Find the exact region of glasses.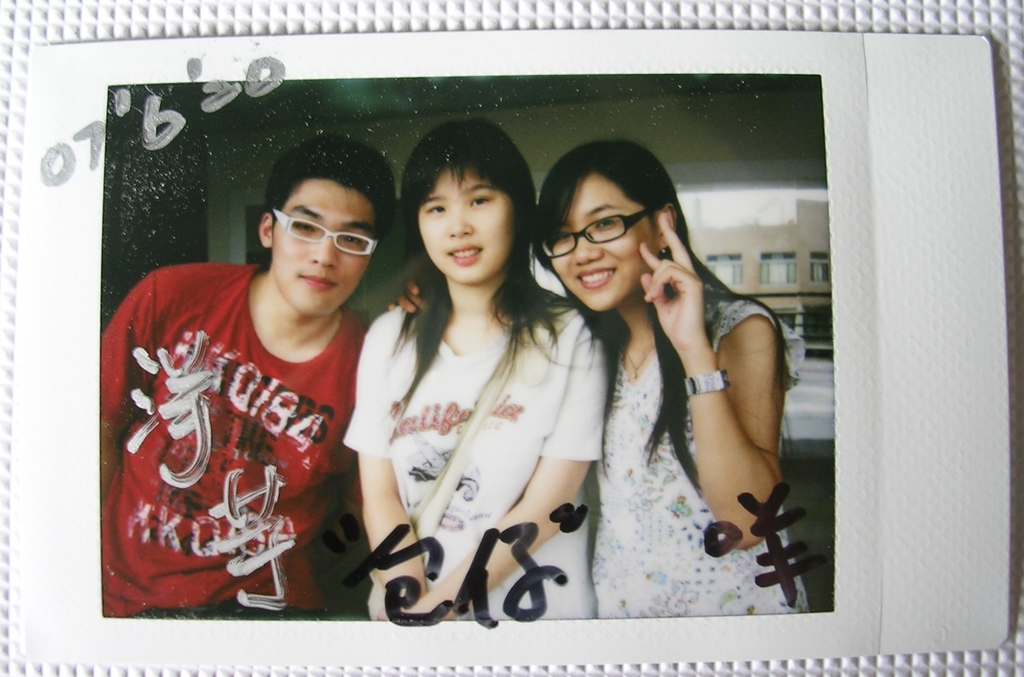
Exact region: (273,208,383,253).
